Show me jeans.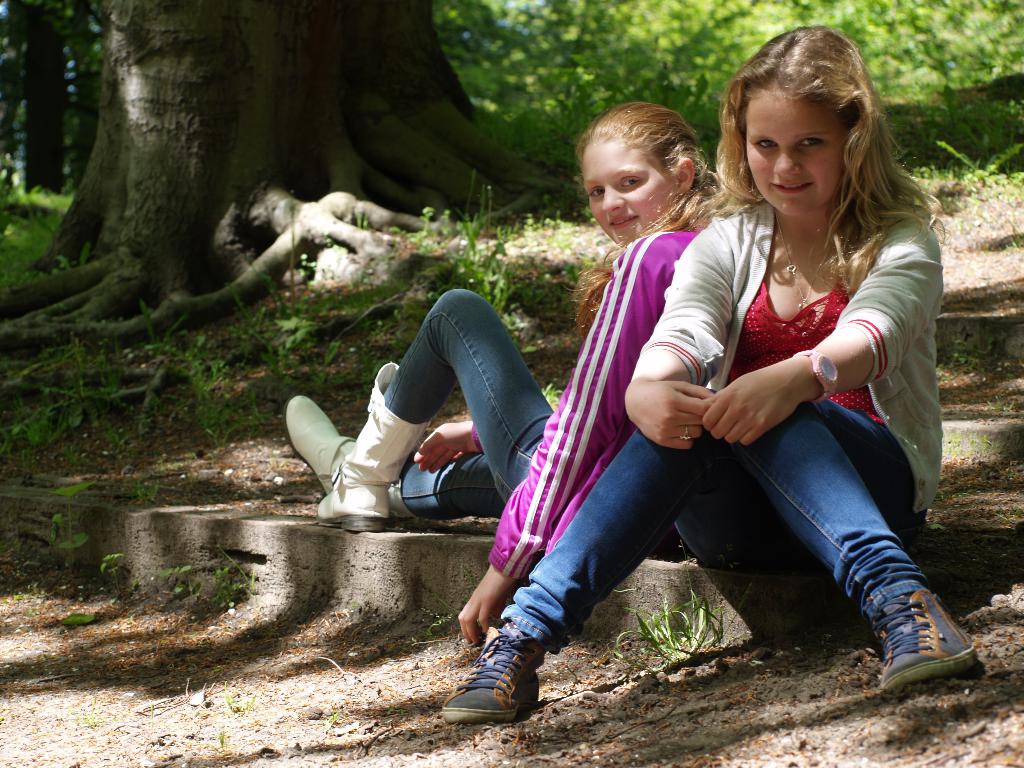
jeans is here: [380, 285, 566, 513].
